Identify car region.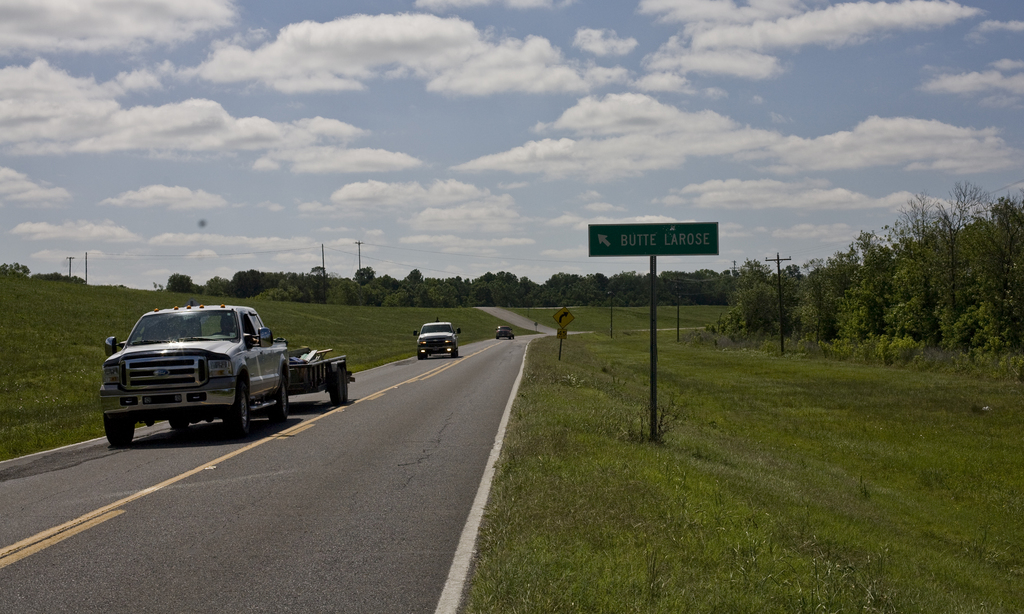
Region: 416,315,463,362.
